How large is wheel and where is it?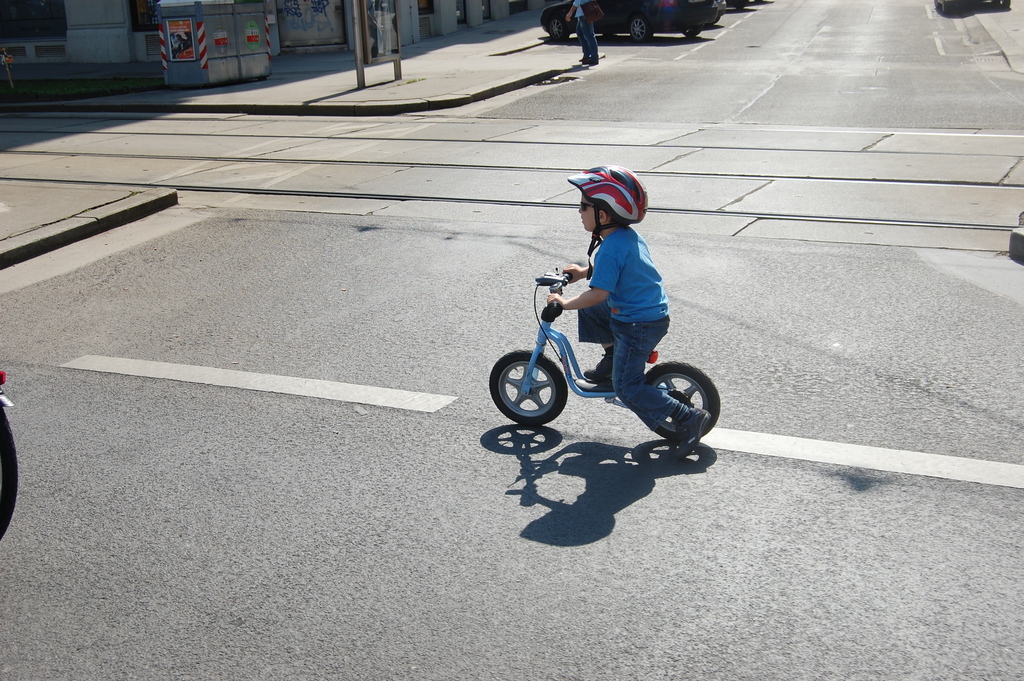
Bounding box: (681,26,700,38).
